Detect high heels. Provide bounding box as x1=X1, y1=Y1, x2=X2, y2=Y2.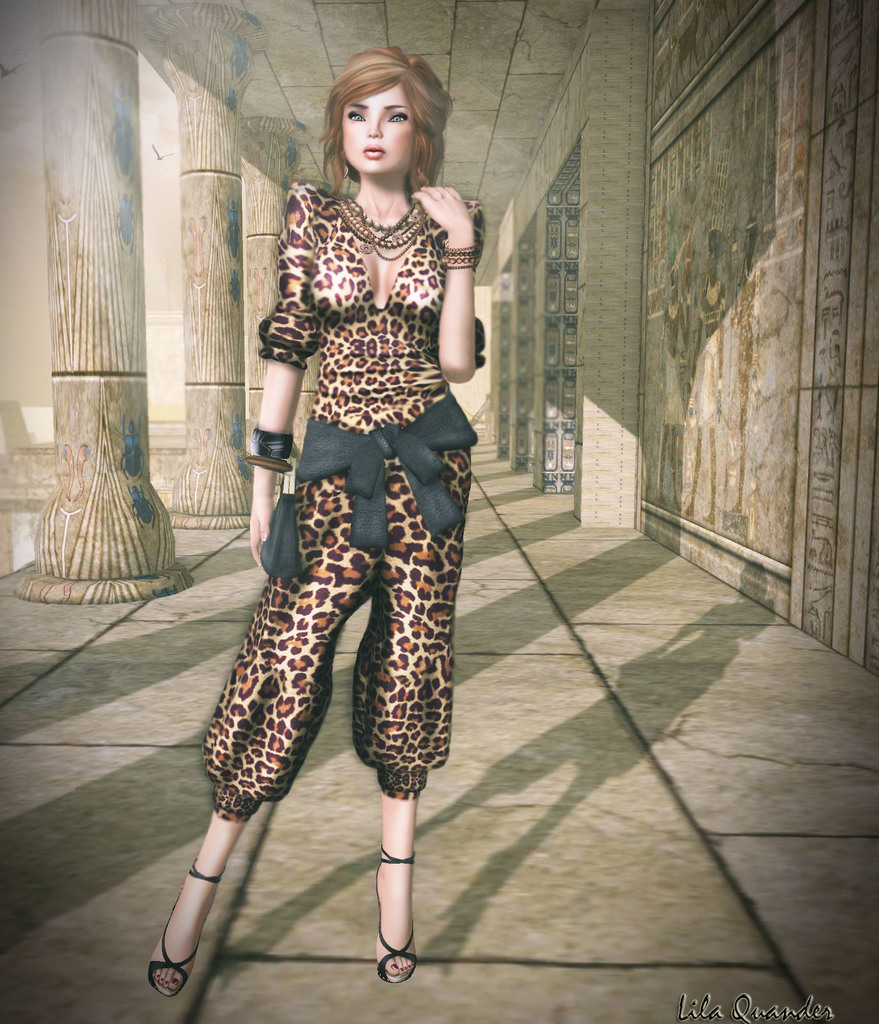
x1=376, y1=847, x2=418, y2=984.
